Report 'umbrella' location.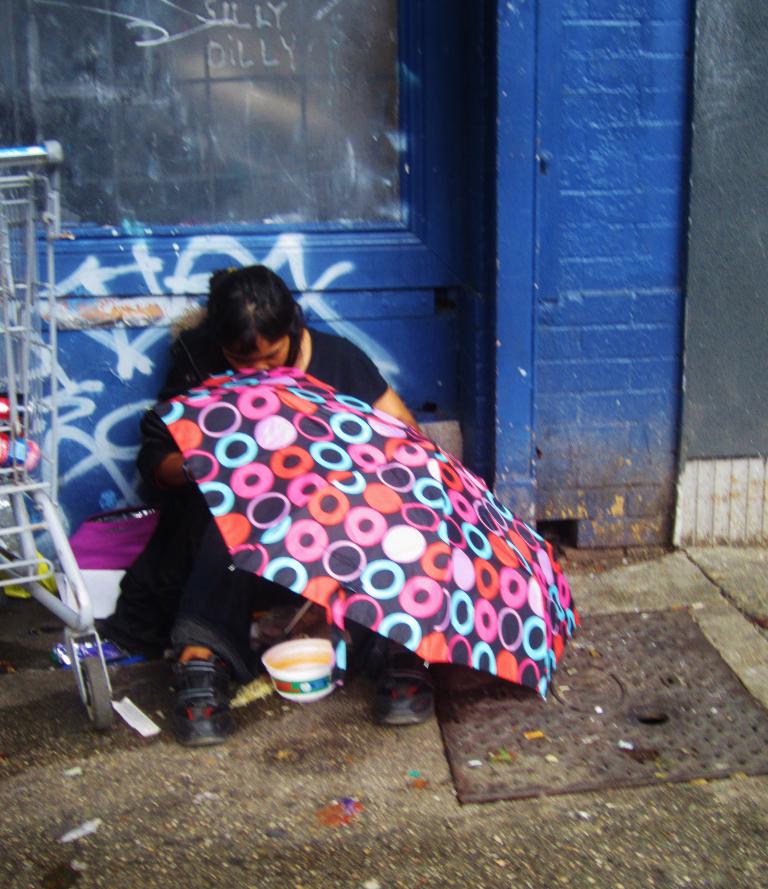
Report: (149, 365, 579, 717).
